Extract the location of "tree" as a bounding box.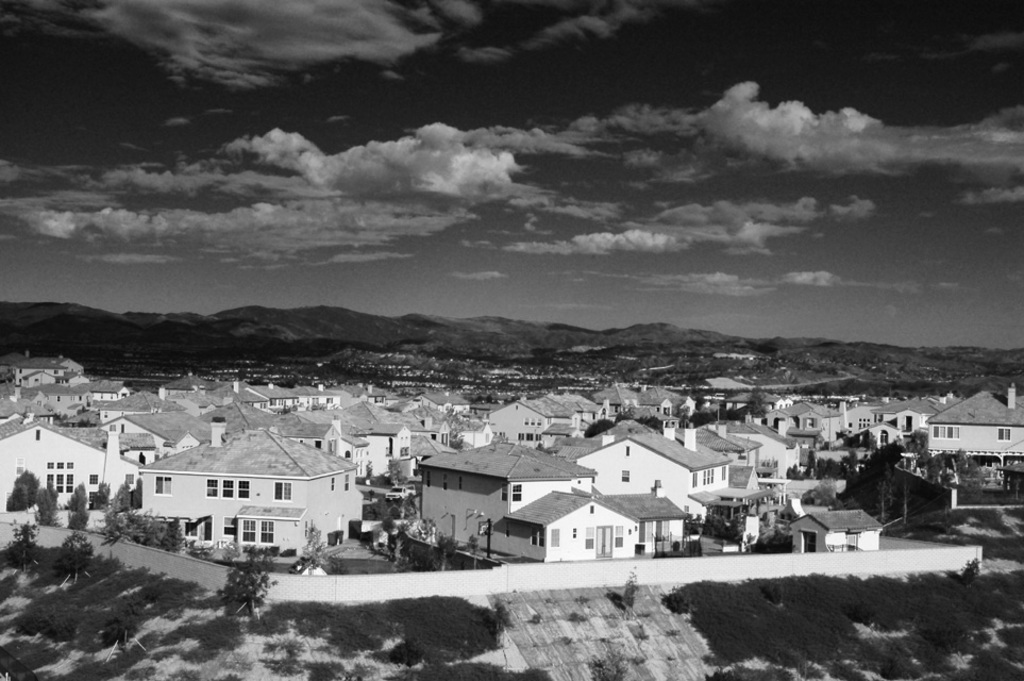
[x1=11, y1=522, x2=46, y2=571].
